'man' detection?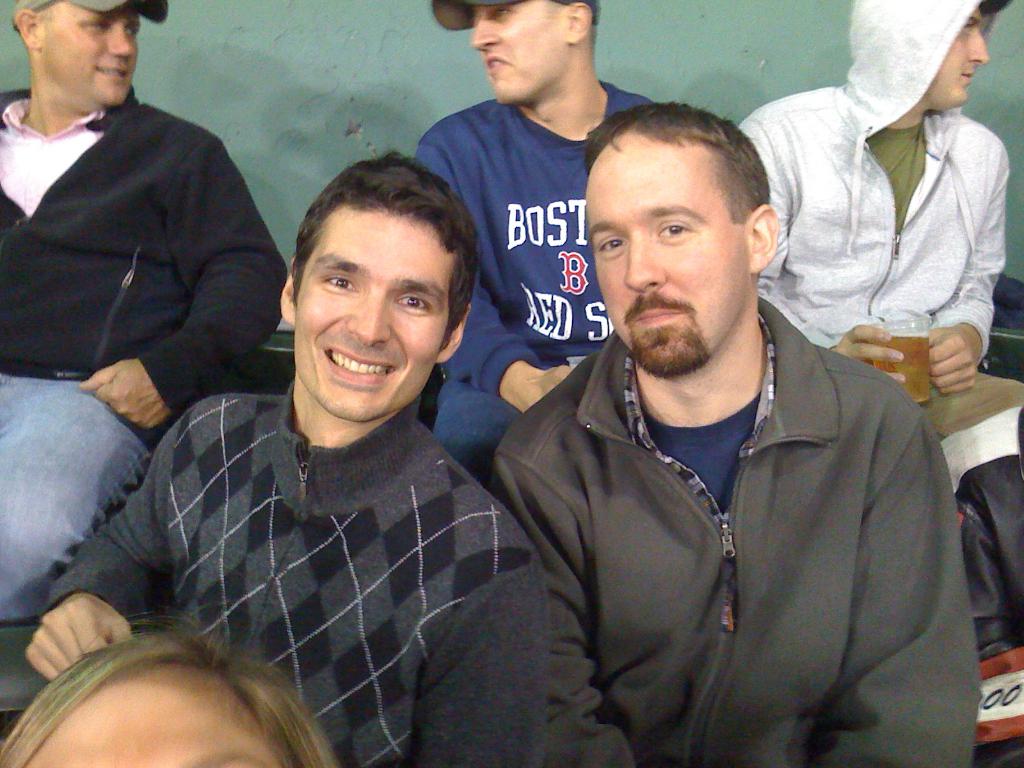
left=413, top=0, right=690, bottom=493
